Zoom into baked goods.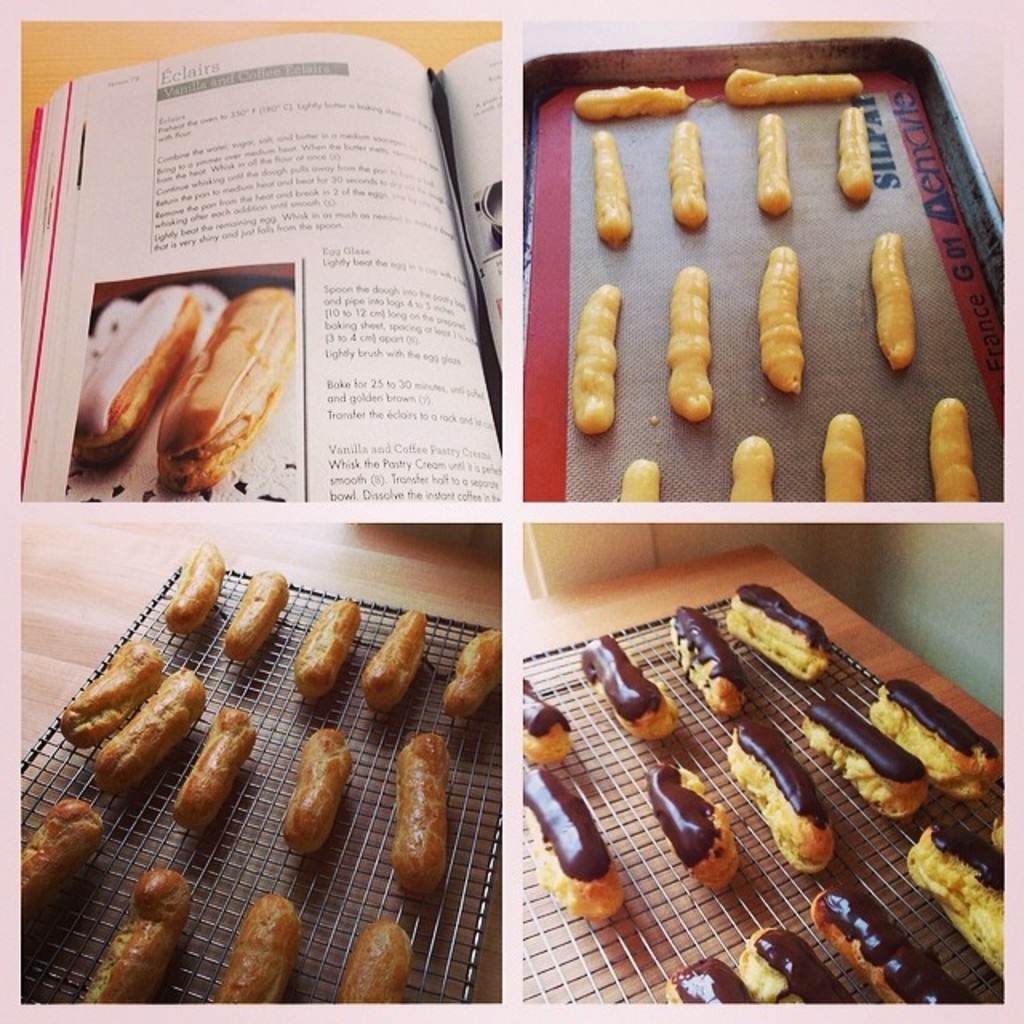
Zoom target: left=218, top=568, right=296, bottom=659.
